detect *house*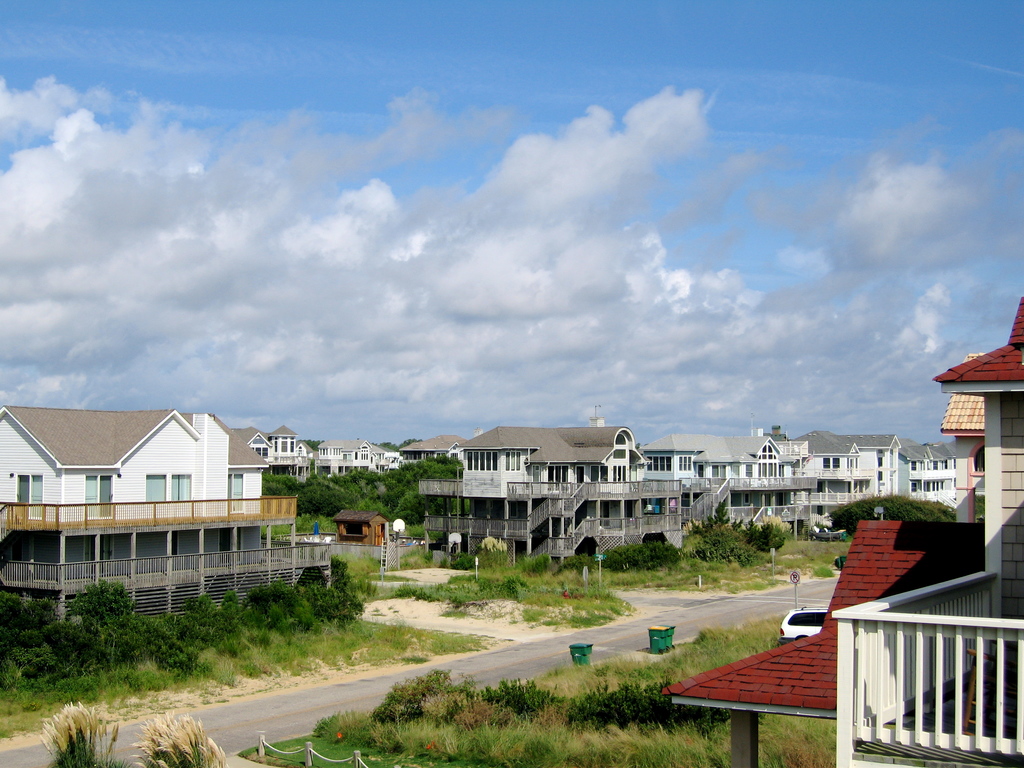
[left=660, top=516, right=984, bottom=767]
